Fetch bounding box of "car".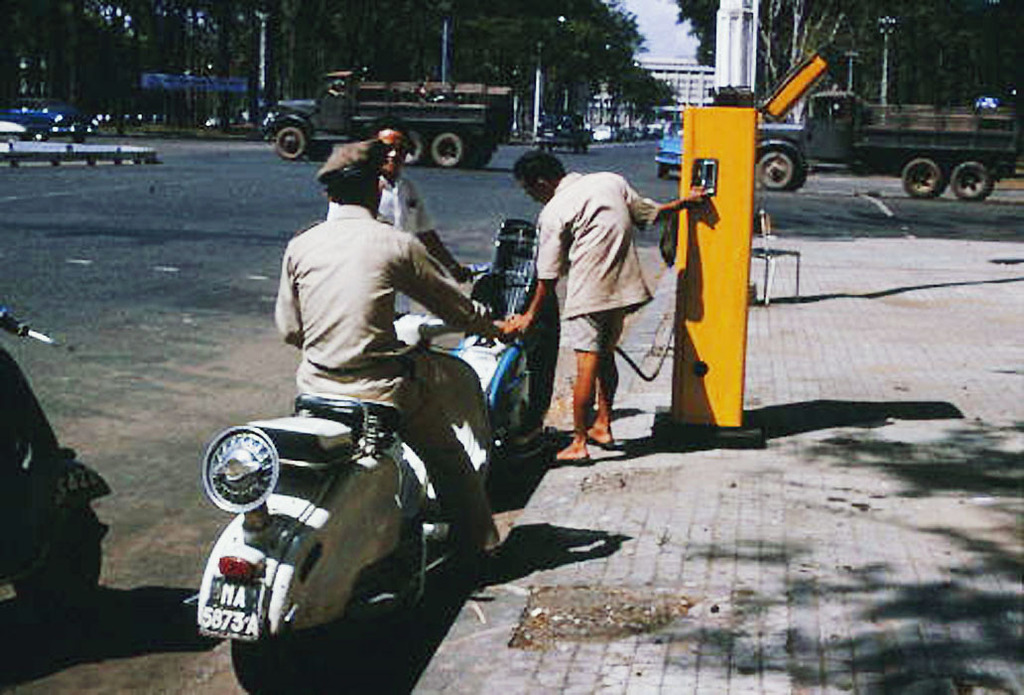
Bbox: <box>653,117,682,176</box>.
